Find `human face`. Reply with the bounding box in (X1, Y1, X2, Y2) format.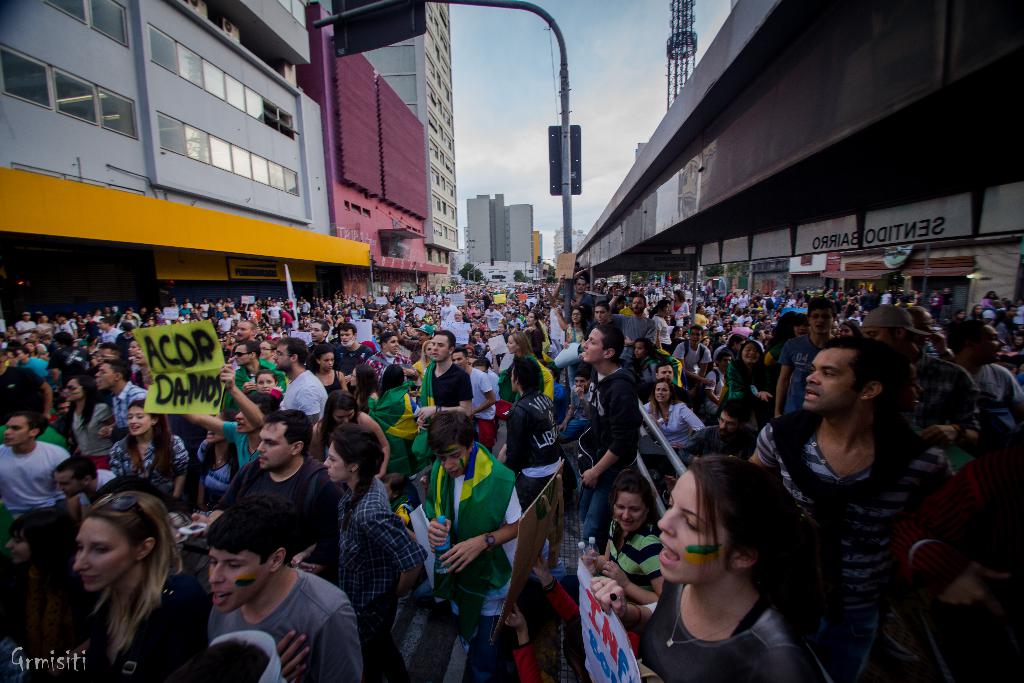
(318, 352, 335, 371).
